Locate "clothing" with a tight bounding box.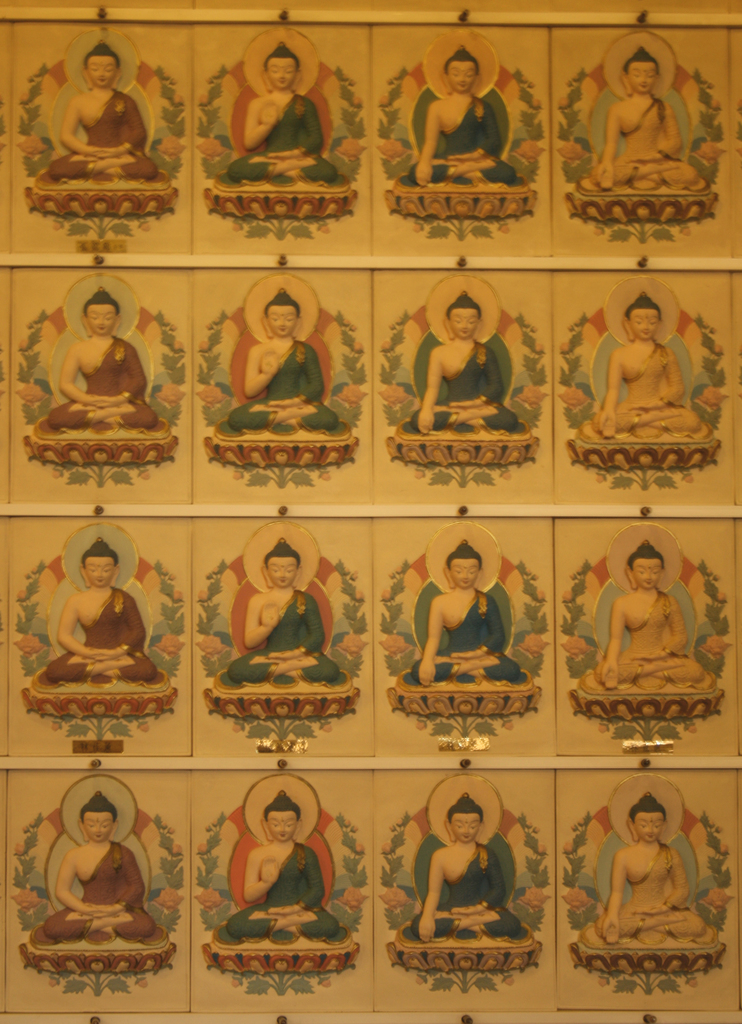
select_region(396, 101, 510, 185).
